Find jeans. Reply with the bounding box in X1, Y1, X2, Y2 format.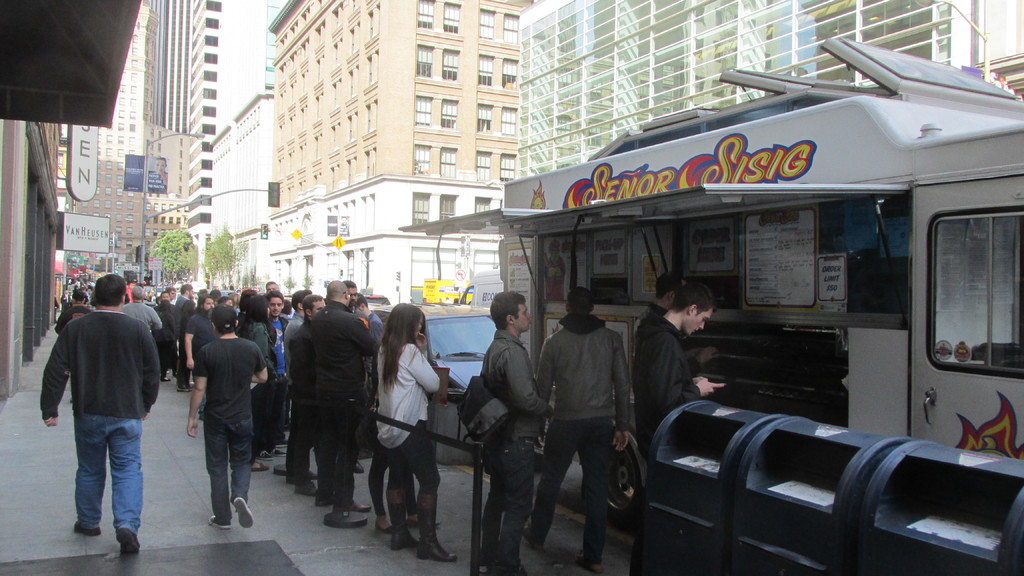
76, 411, 144, 536.
